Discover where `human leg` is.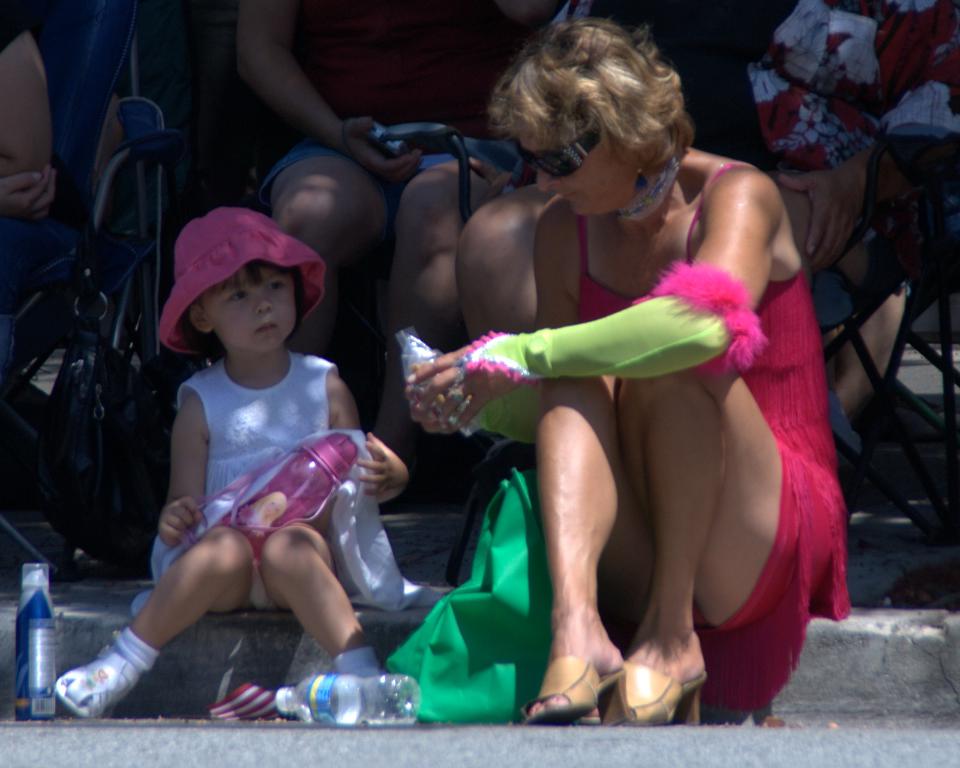
Discovered at rect(261, 148, 389, 353).
